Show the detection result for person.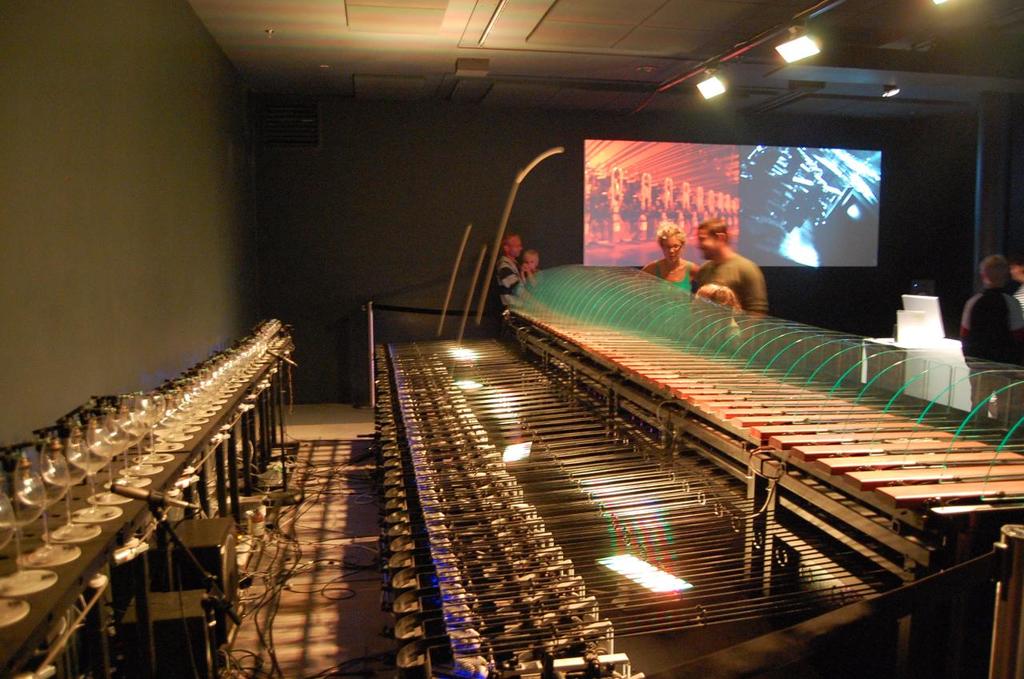
691 284 742 311.
